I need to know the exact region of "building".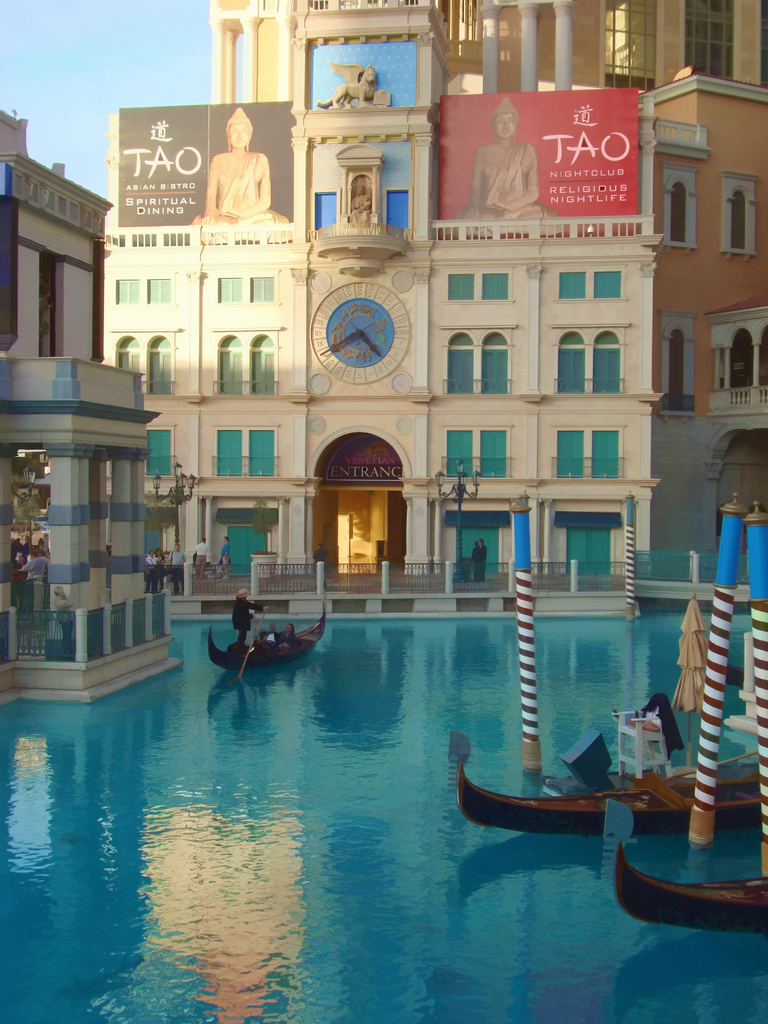
Region: [left=97, top=0, right=767, bottom=609].
